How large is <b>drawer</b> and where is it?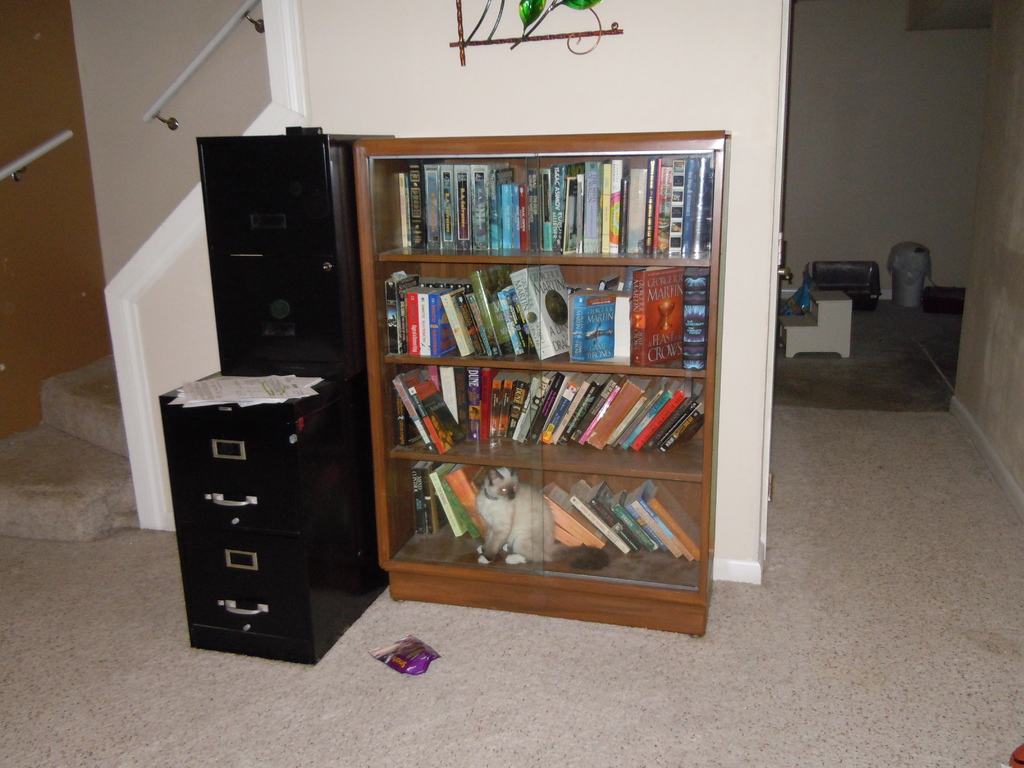
Bounding box: detection(161, 399, 291, 534).
